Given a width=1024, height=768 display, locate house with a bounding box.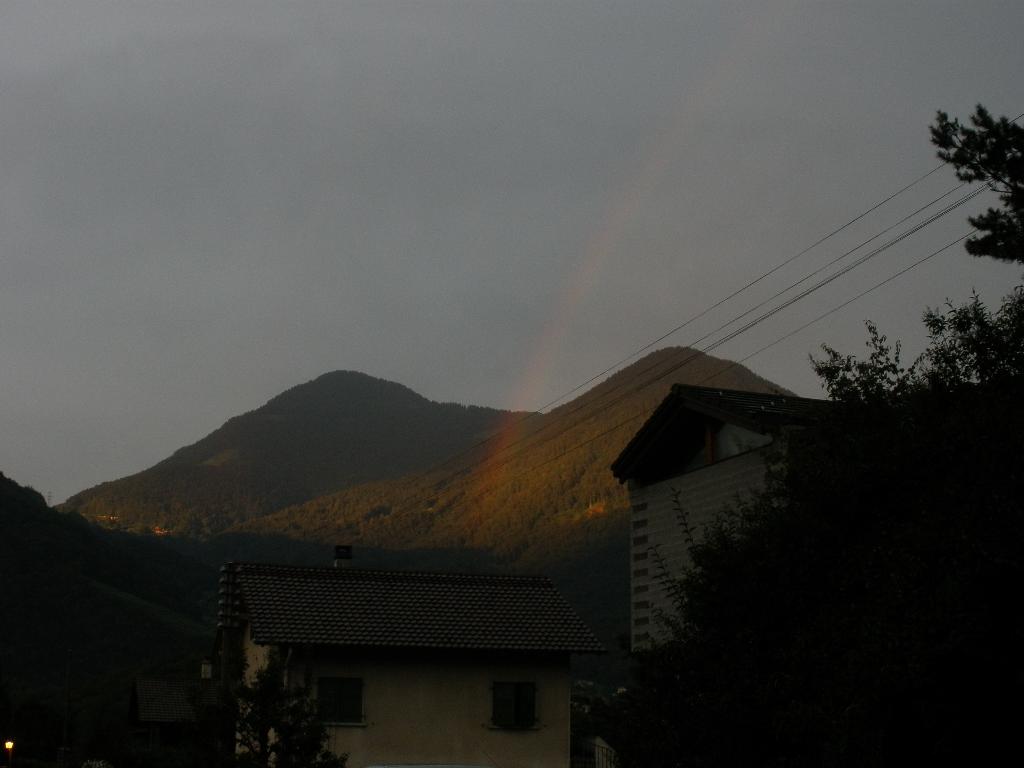
Located: 614 385 865 767.
